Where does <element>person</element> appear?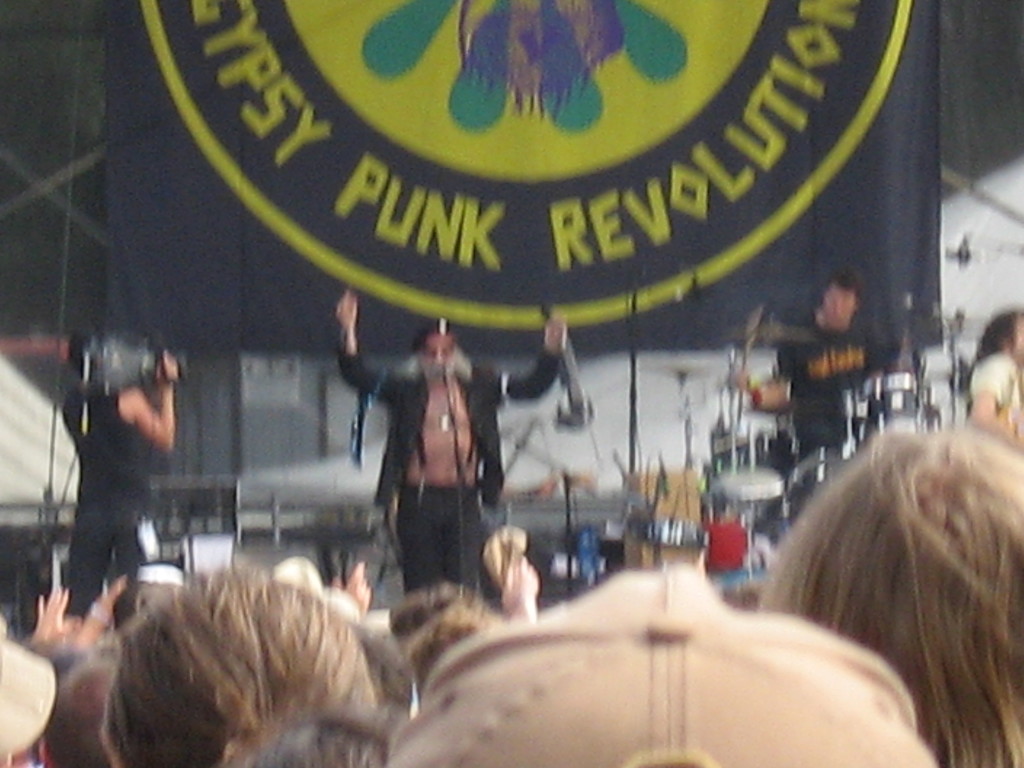
Appears at BBox(969, 306, 1023, 446).
